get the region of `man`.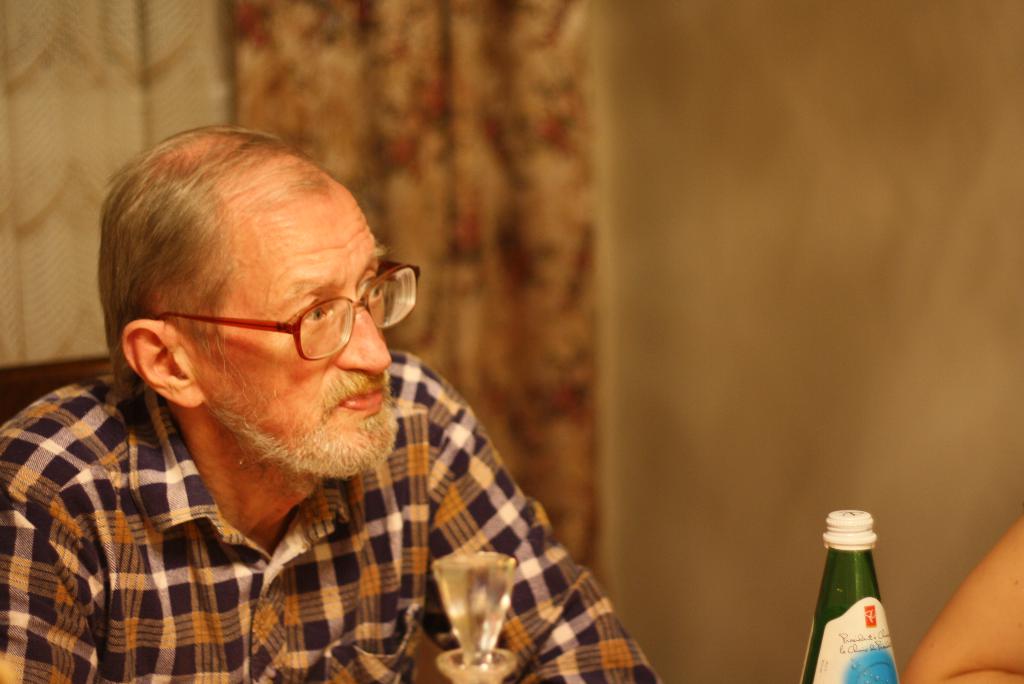
[left=18, top=126, right=671, bottom=672].
